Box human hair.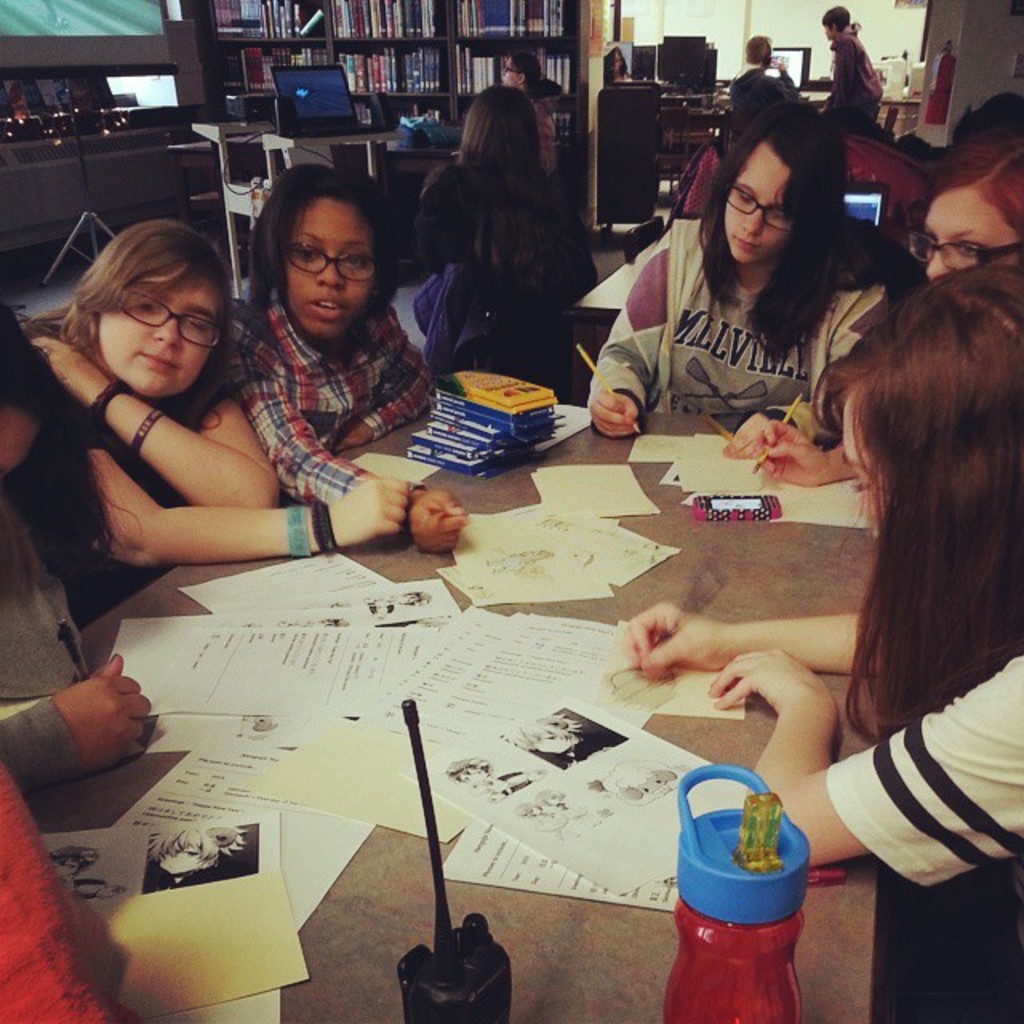
29,216,227,355.
